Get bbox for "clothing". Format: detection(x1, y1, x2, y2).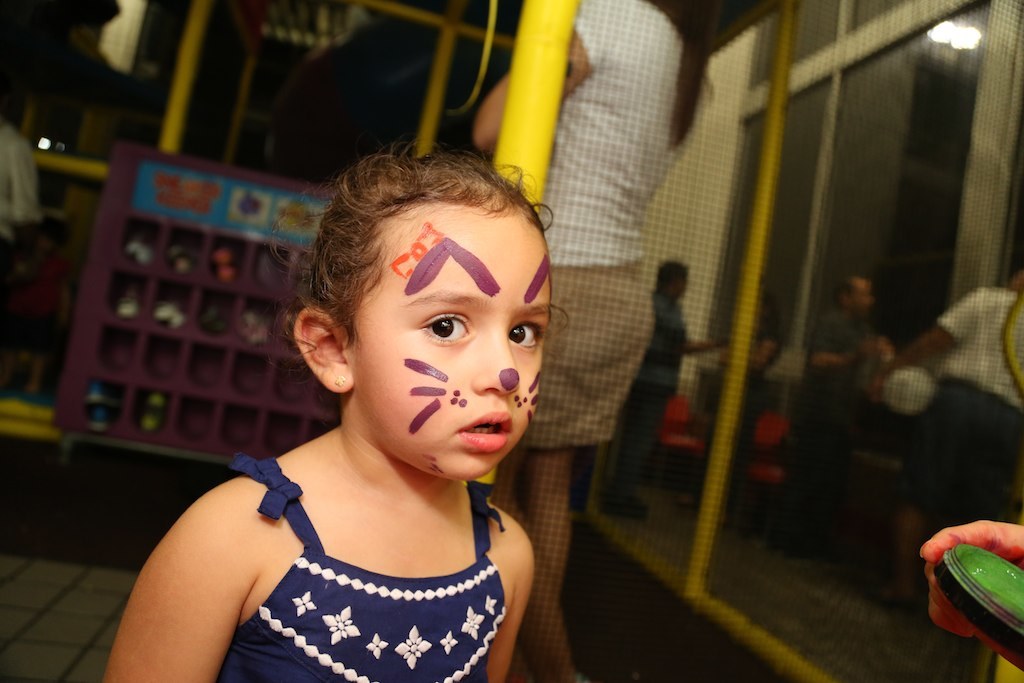
detection(901, 288, 1023, 510).
